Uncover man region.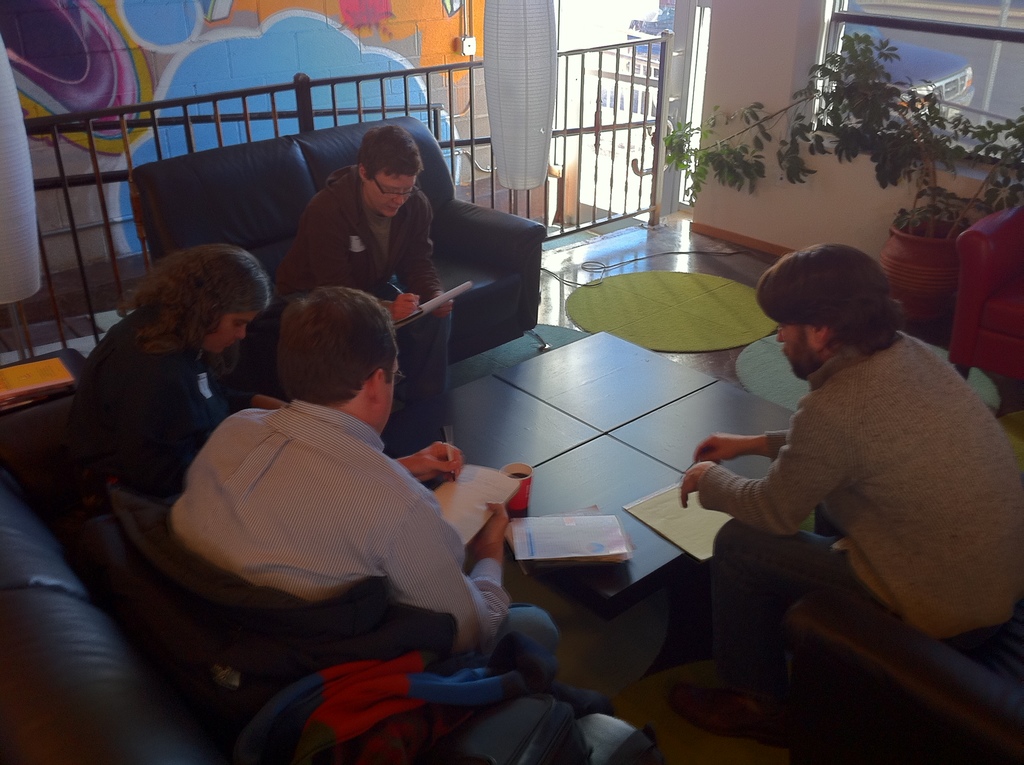
Uncovered: (259, 129, 458, 412).
